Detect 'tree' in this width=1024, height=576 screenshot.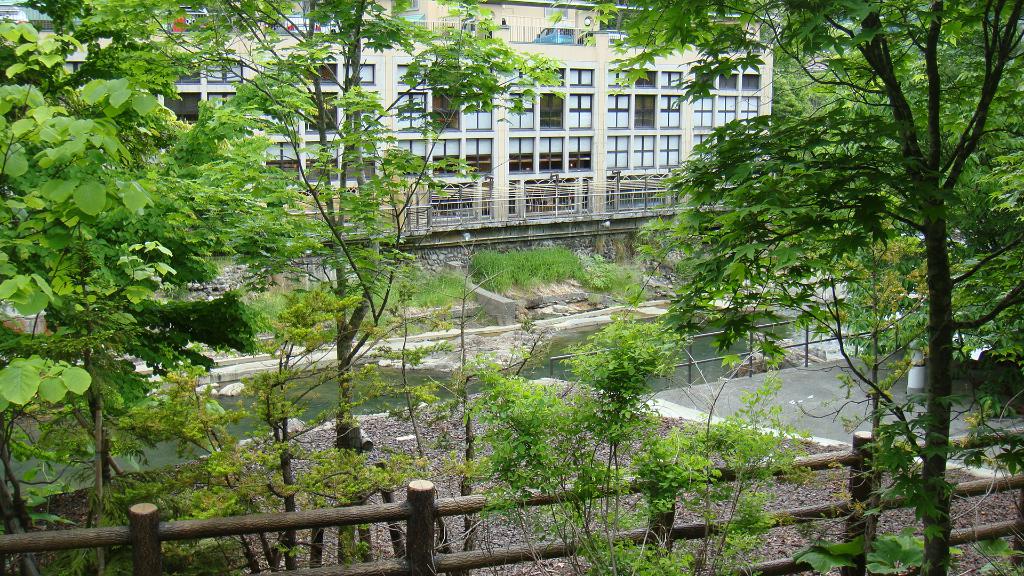
Detection: x1=0 y1=20 x2=268 y2=575.
